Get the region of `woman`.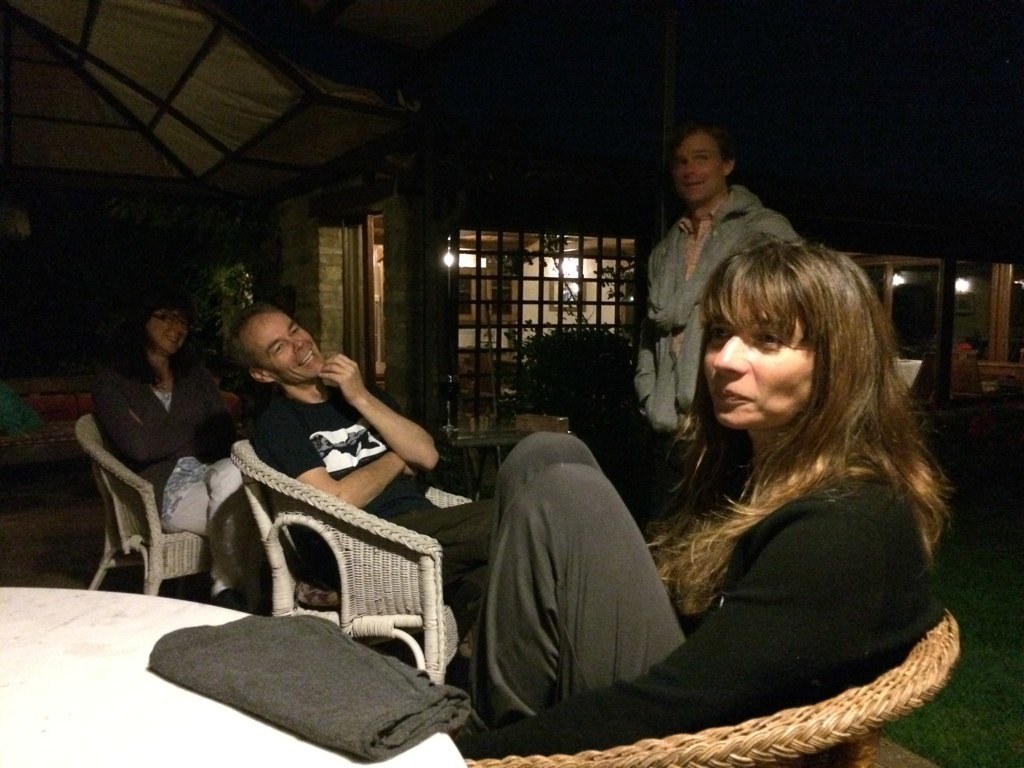
488/196/944/765.
